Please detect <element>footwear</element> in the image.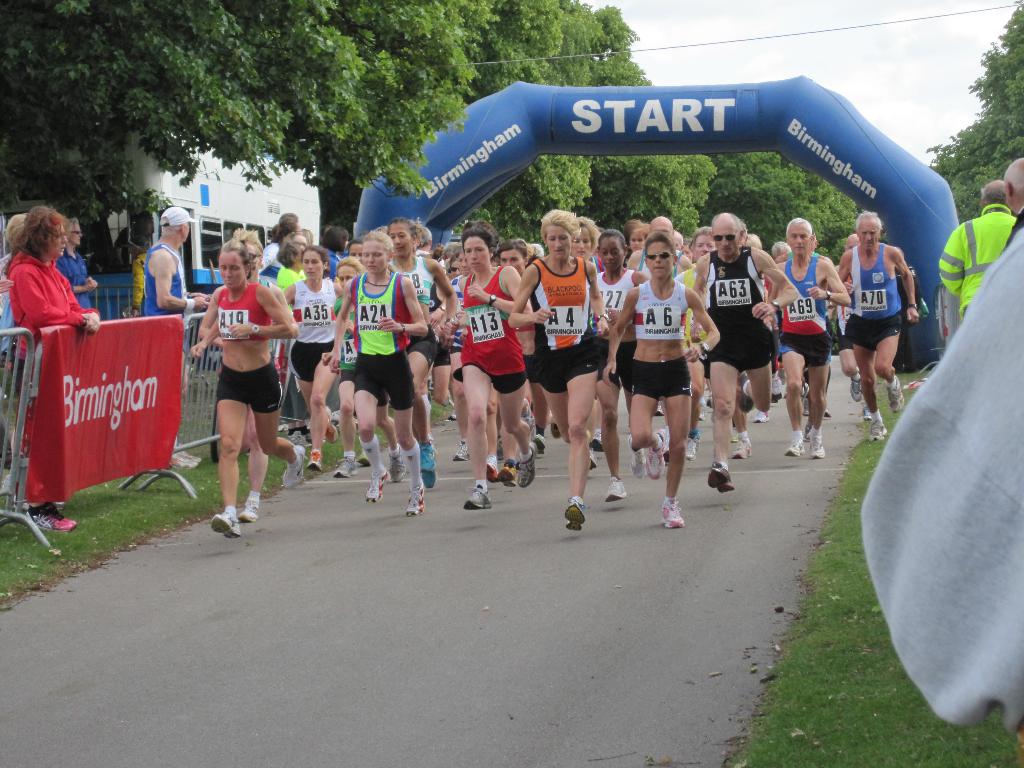
{"x1": 514, "y1": 440, "x2": 541, "y2": 489}.
